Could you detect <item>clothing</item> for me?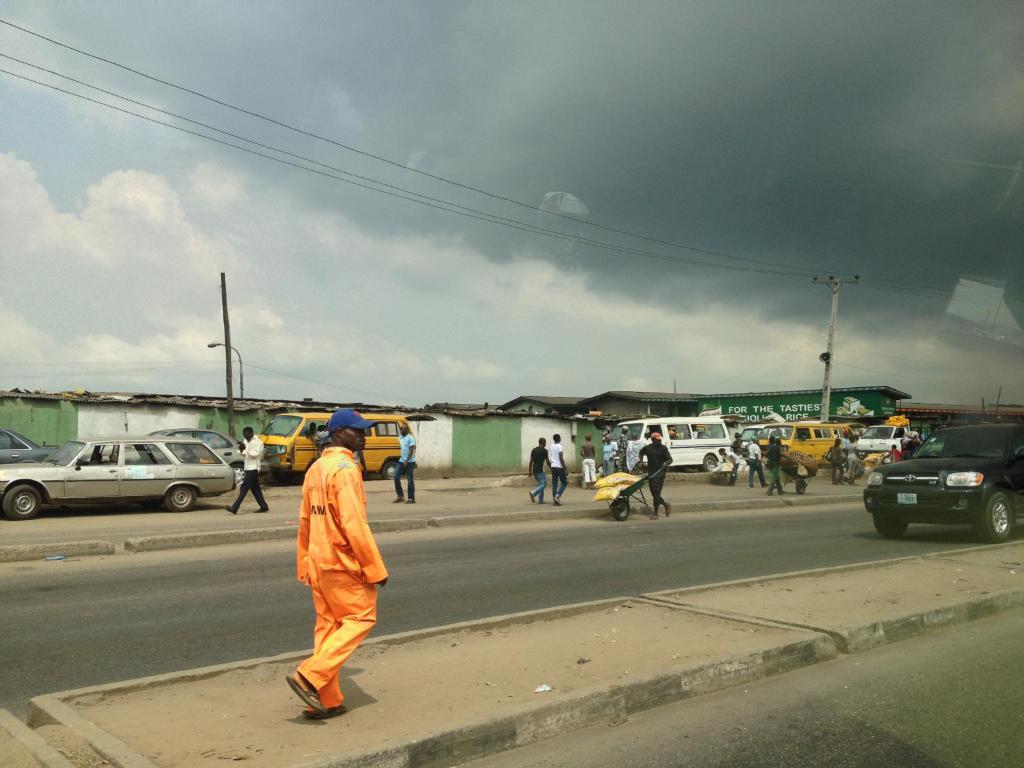
Detection result: 580,438,599,484.
